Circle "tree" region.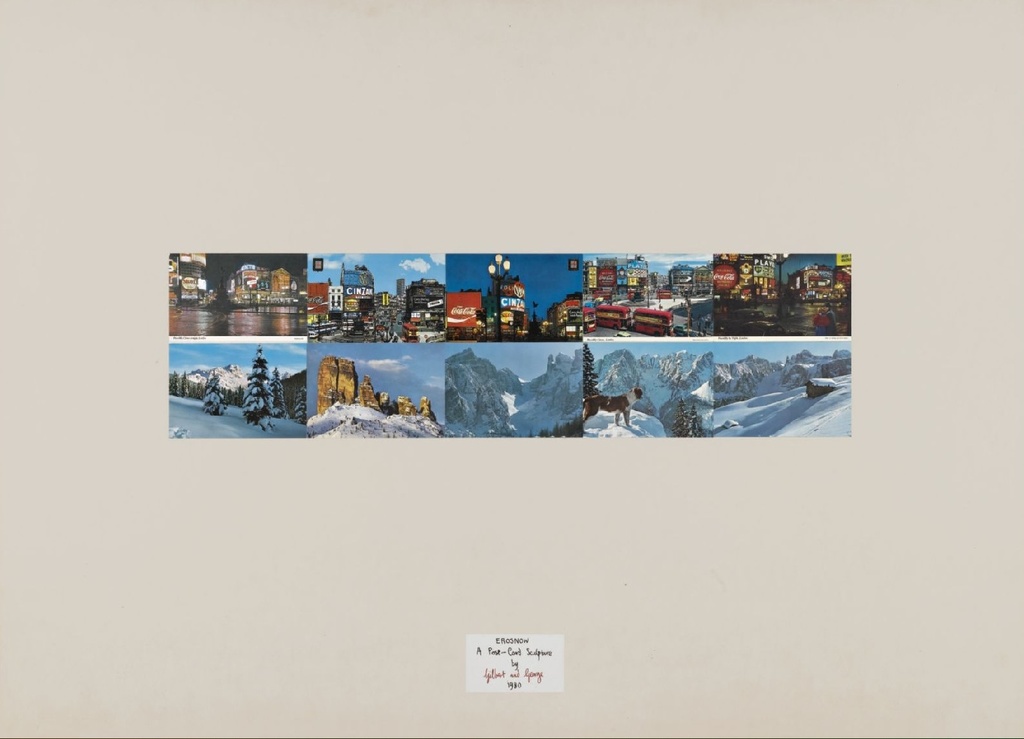
Region: locate(719, 259, 766, 351).
